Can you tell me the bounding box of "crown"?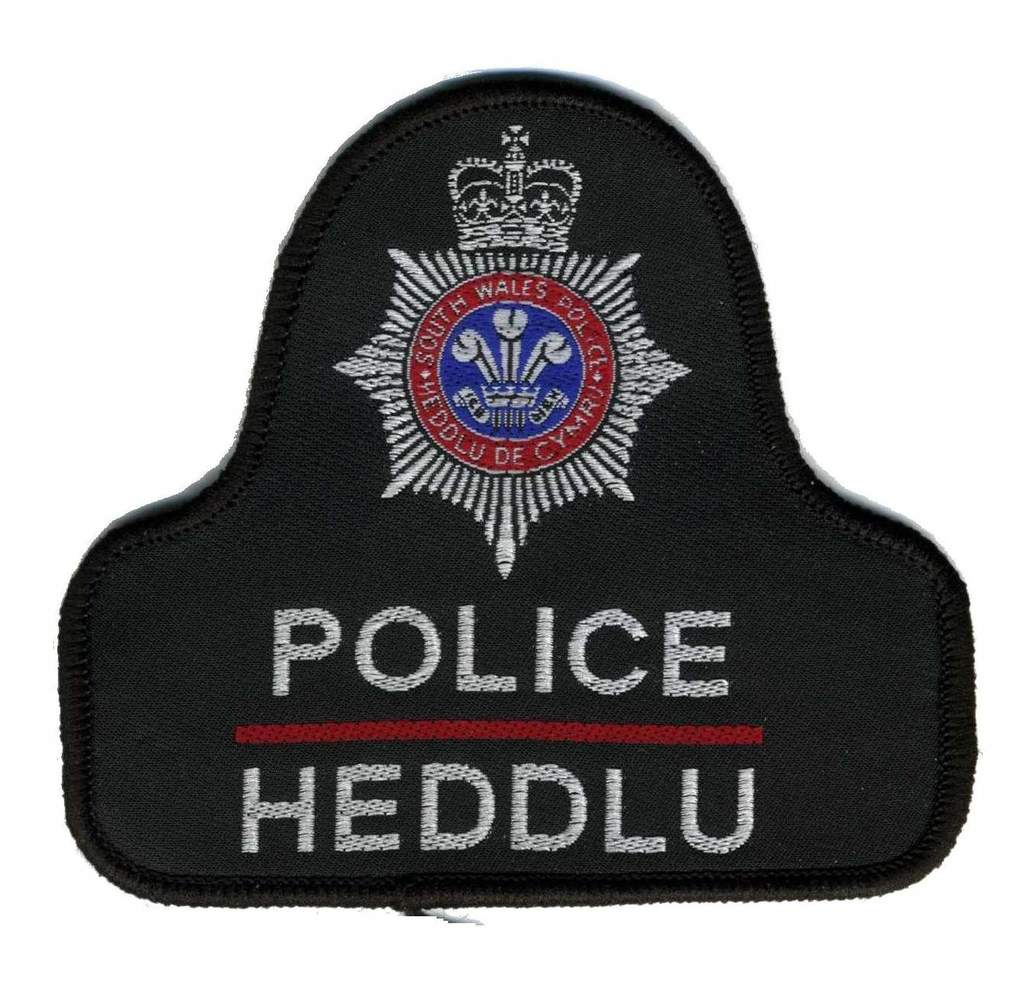
(449, 129, 578, 245).
